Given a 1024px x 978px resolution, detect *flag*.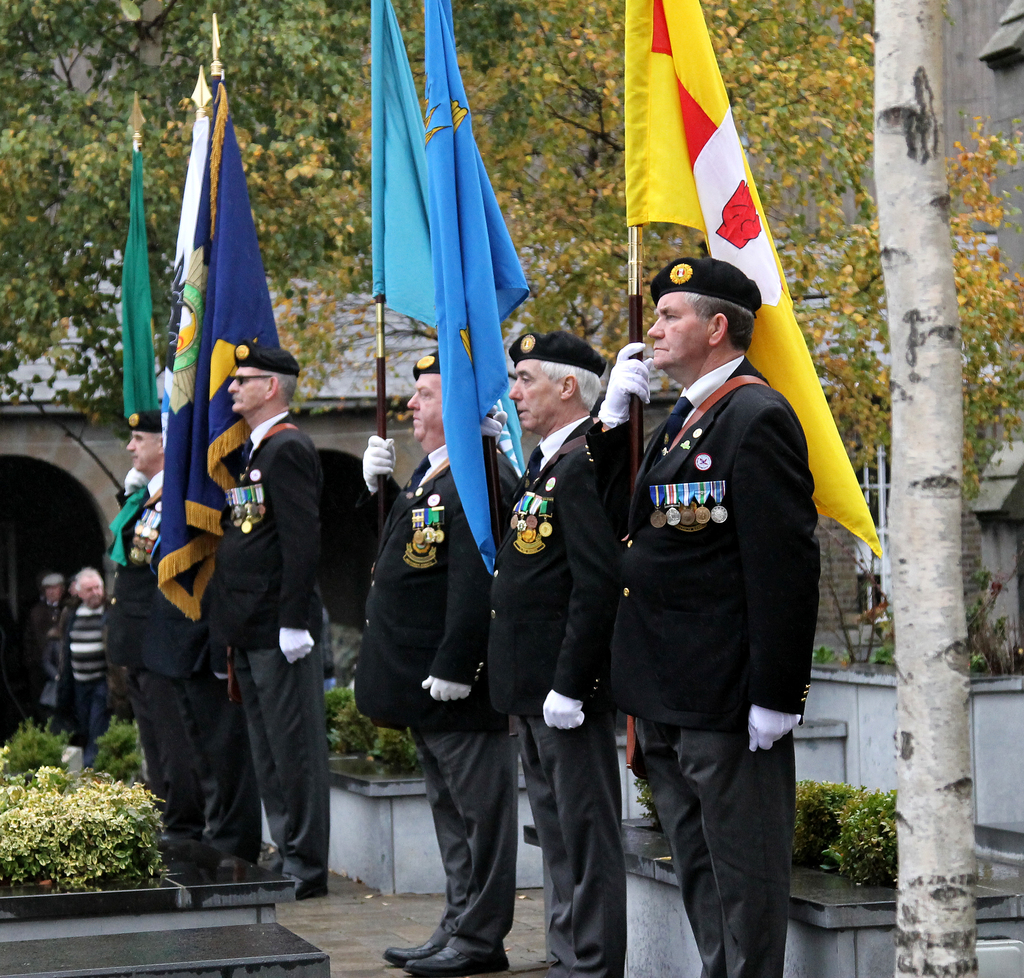
rect(364, 0, 532, 630).
